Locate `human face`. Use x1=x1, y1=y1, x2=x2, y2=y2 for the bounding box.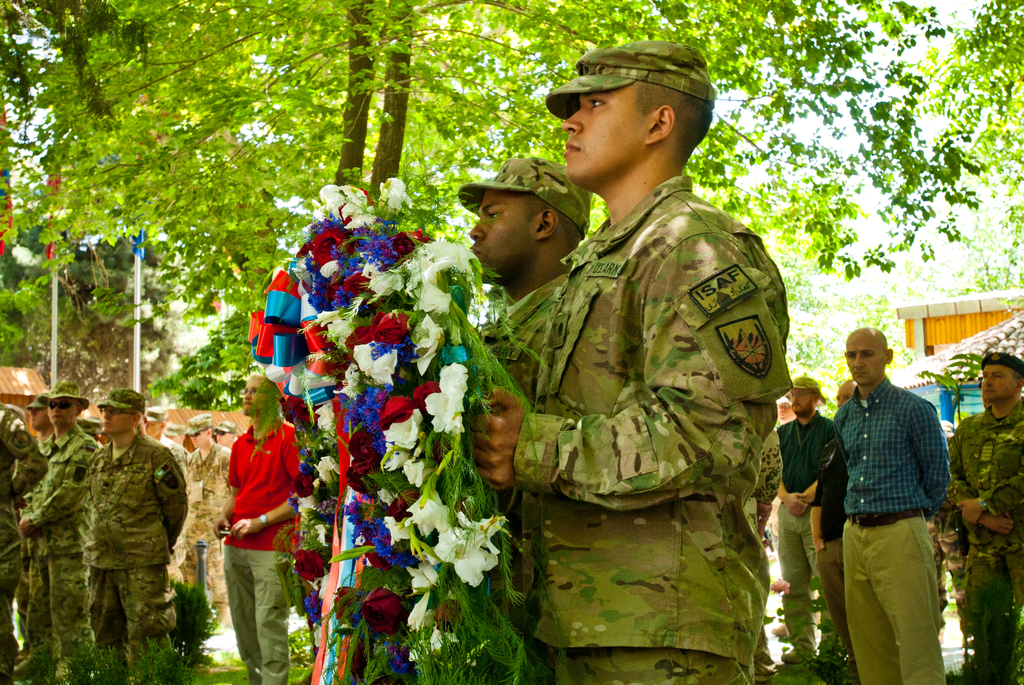
x1=51, y1=397, x2=79, y2=421.
